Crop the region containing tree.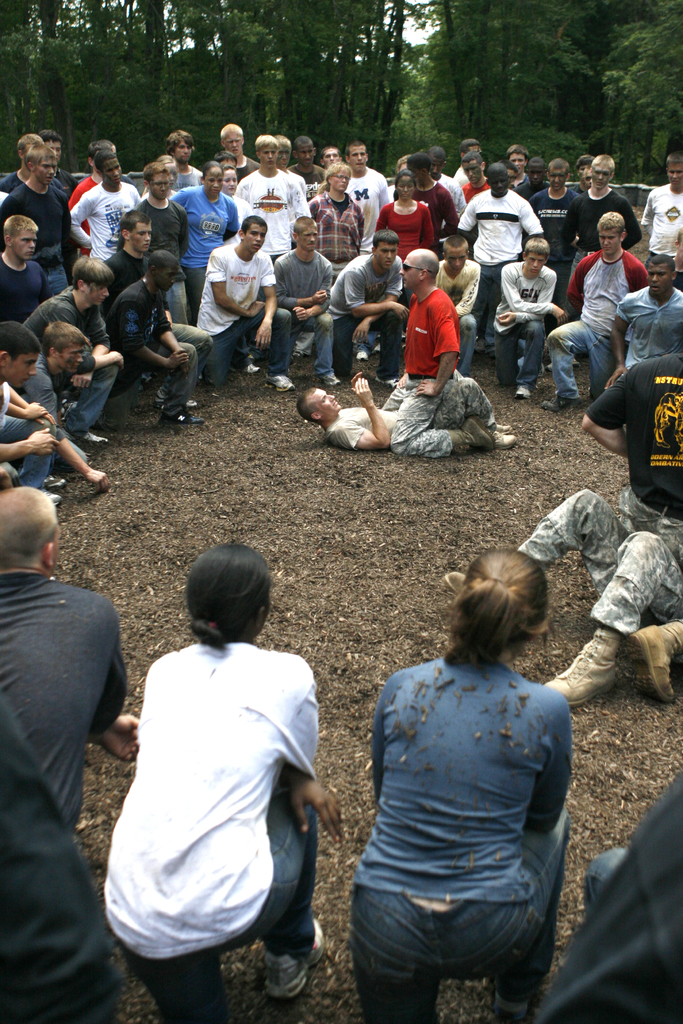
Crop region: {"left": 599, "top": 6, "right": 682, "bottom": 188}.
